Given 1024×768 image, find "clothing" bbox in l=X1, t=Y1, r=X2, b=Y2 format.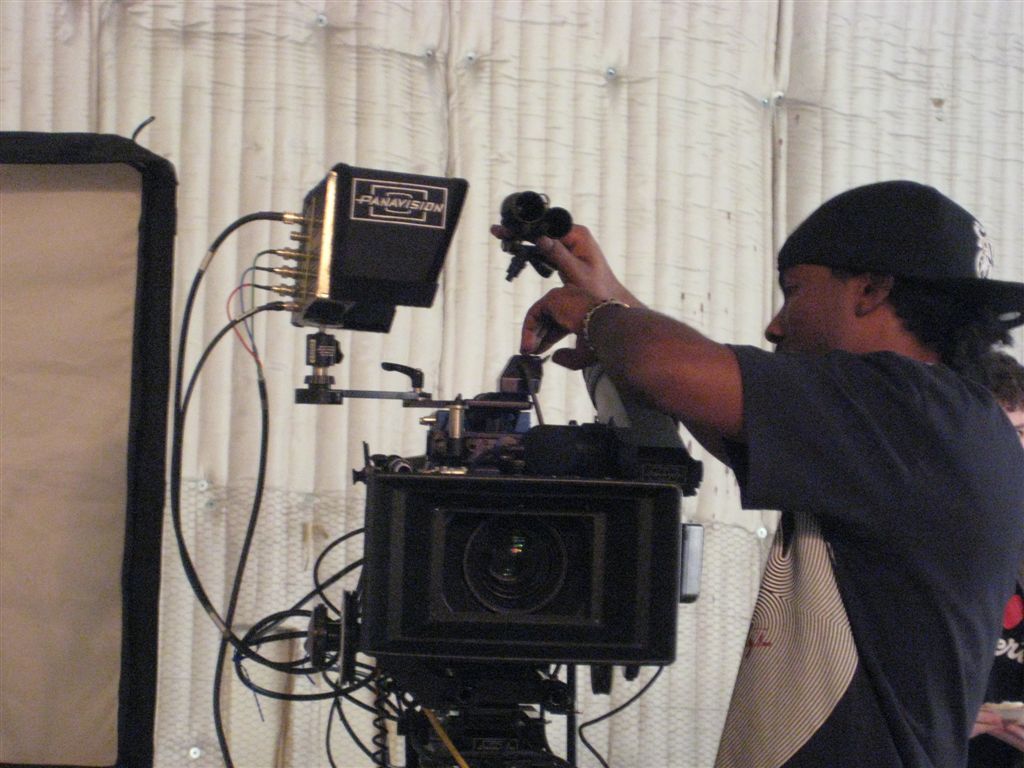
l=728, t=345, r=1023, b=767.
